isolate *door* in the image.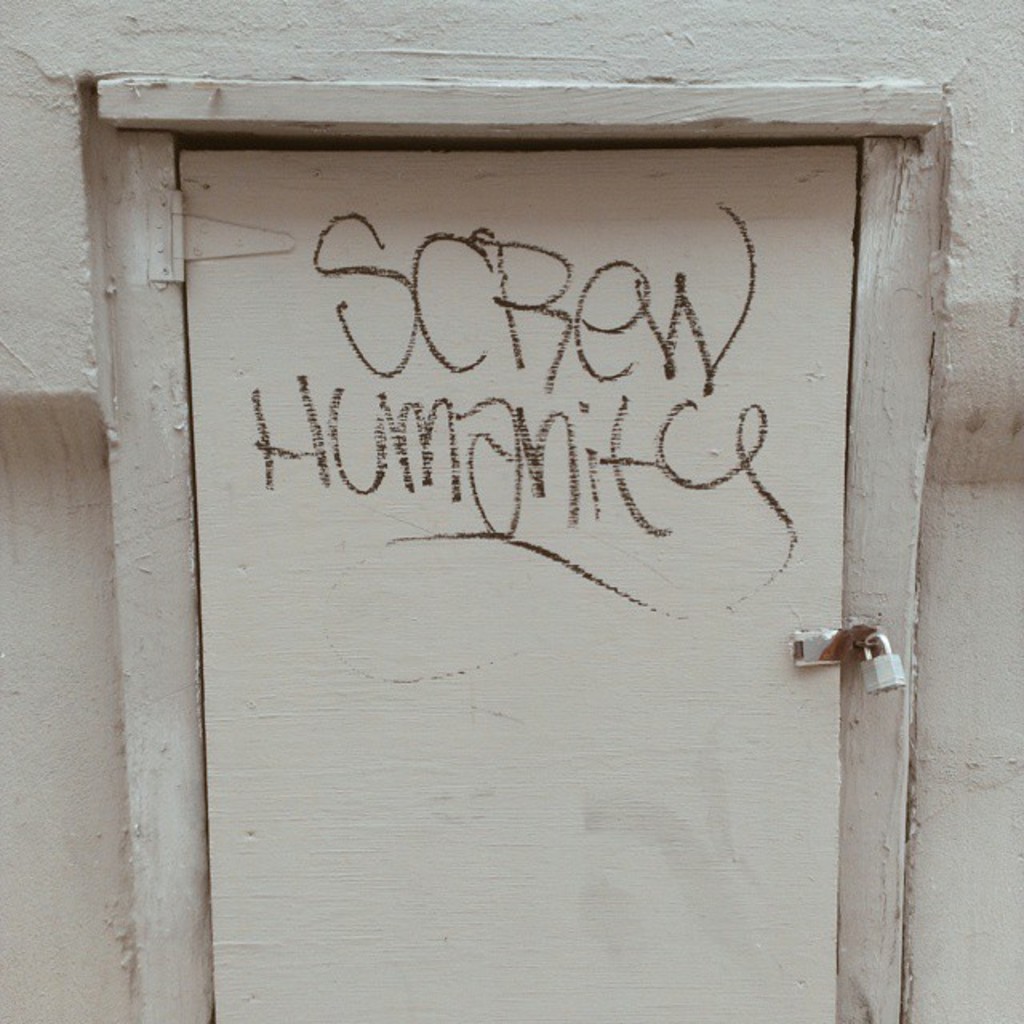
Isolated region: box(136, 147, 909, 1022).
